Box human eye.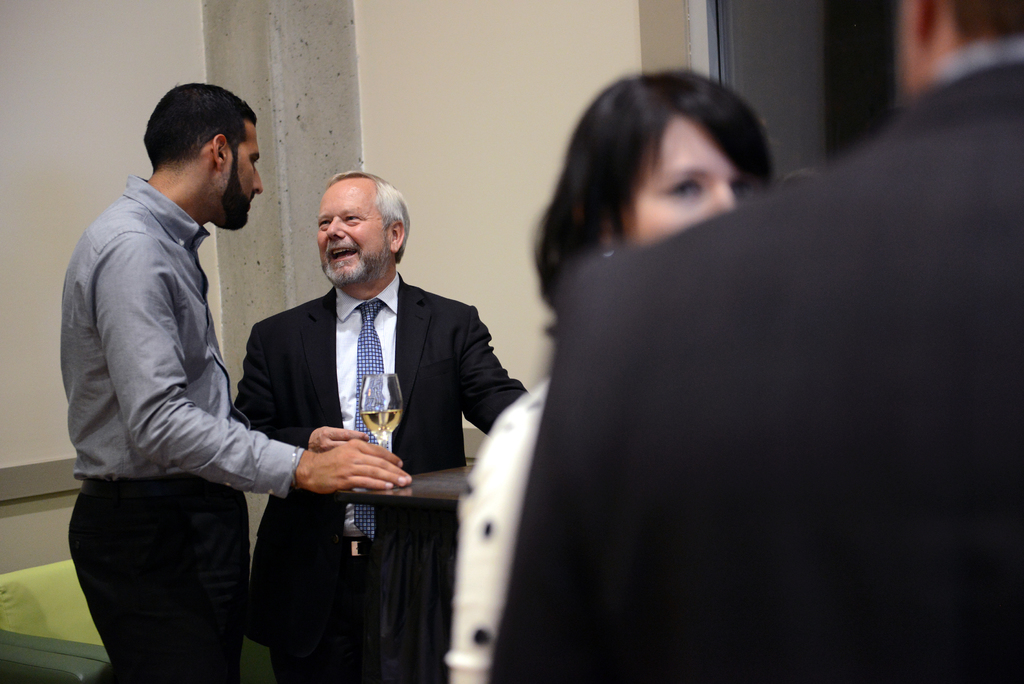
crop(316, 214, 333, 226).
